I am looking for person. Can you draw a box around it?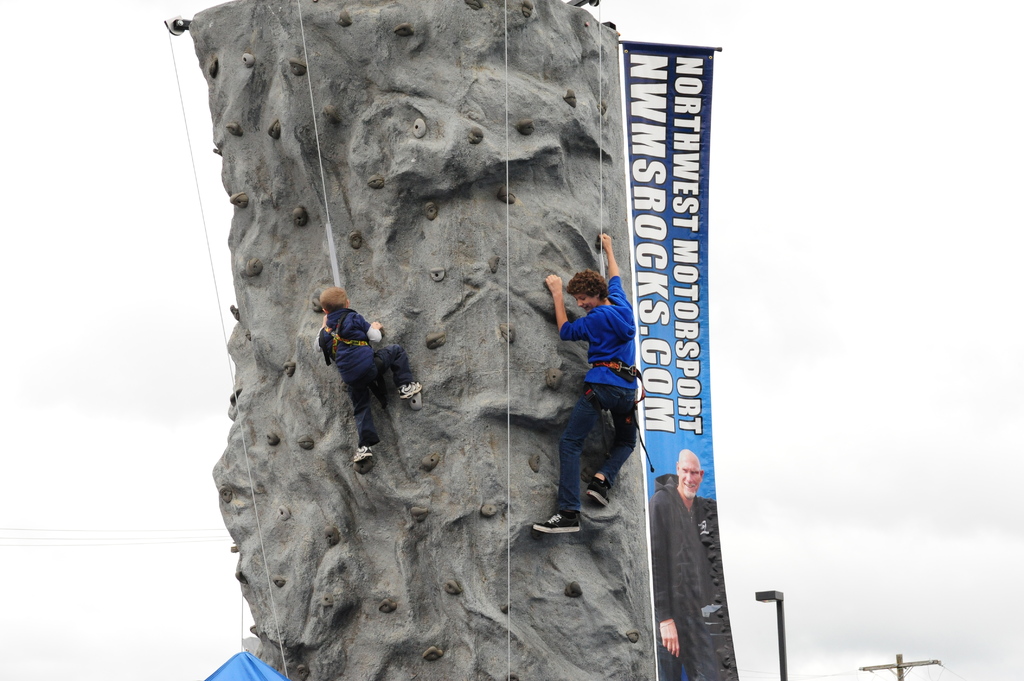
Sure, the bounding box is box=[314, 288, 424, 464].
